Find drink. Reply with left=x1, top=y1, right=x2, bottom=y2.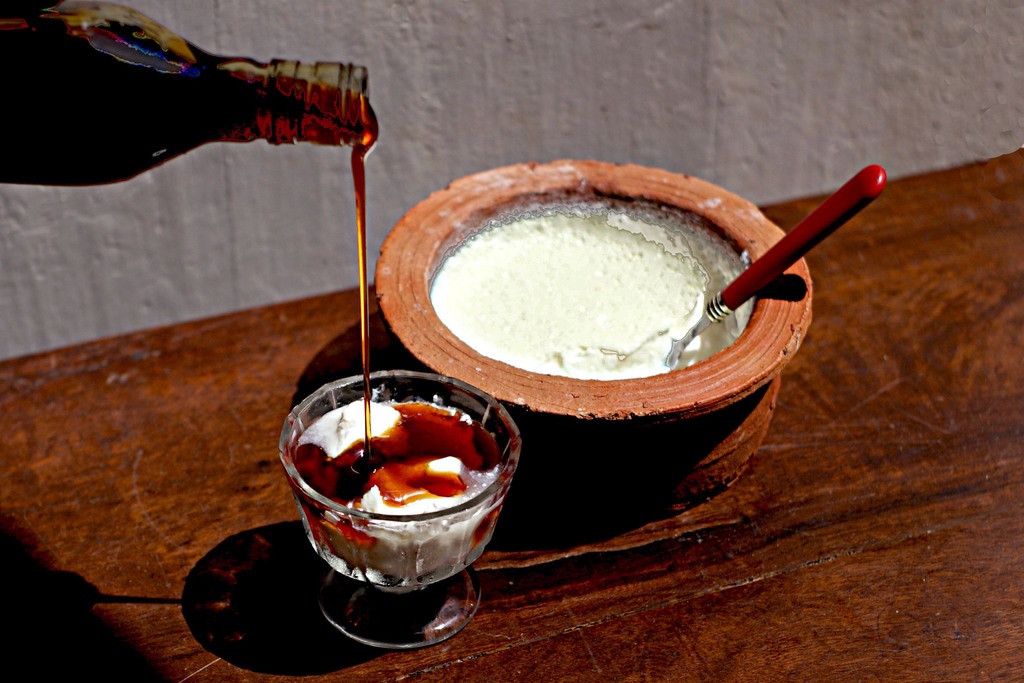
left=0, top=4, right=382, bottom=548.
